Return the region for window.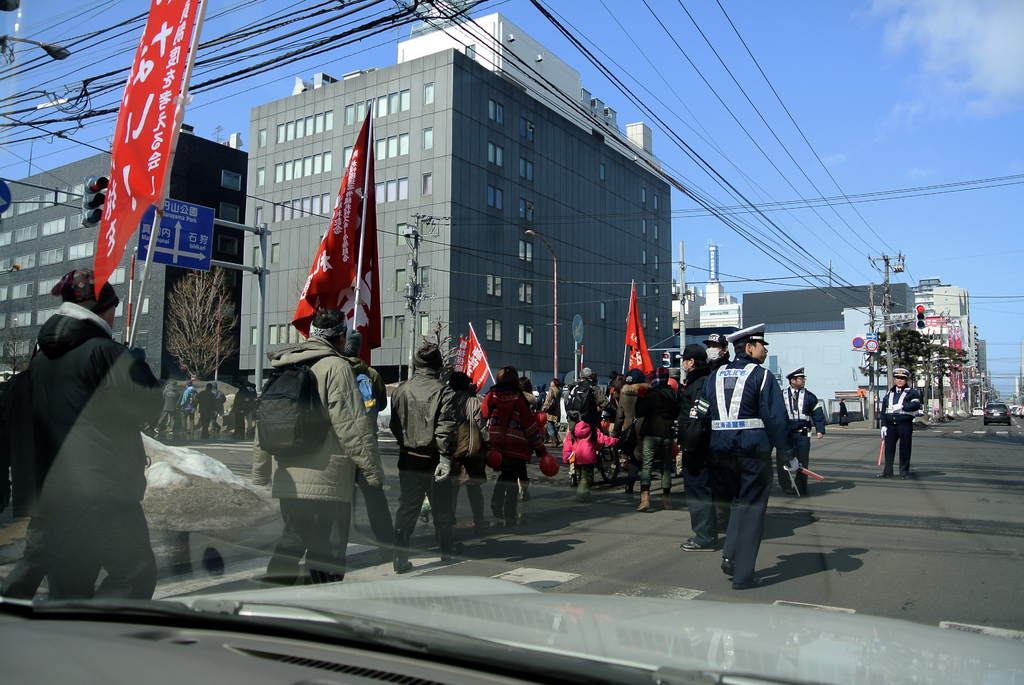
rect(397, 172, 408, 201).
